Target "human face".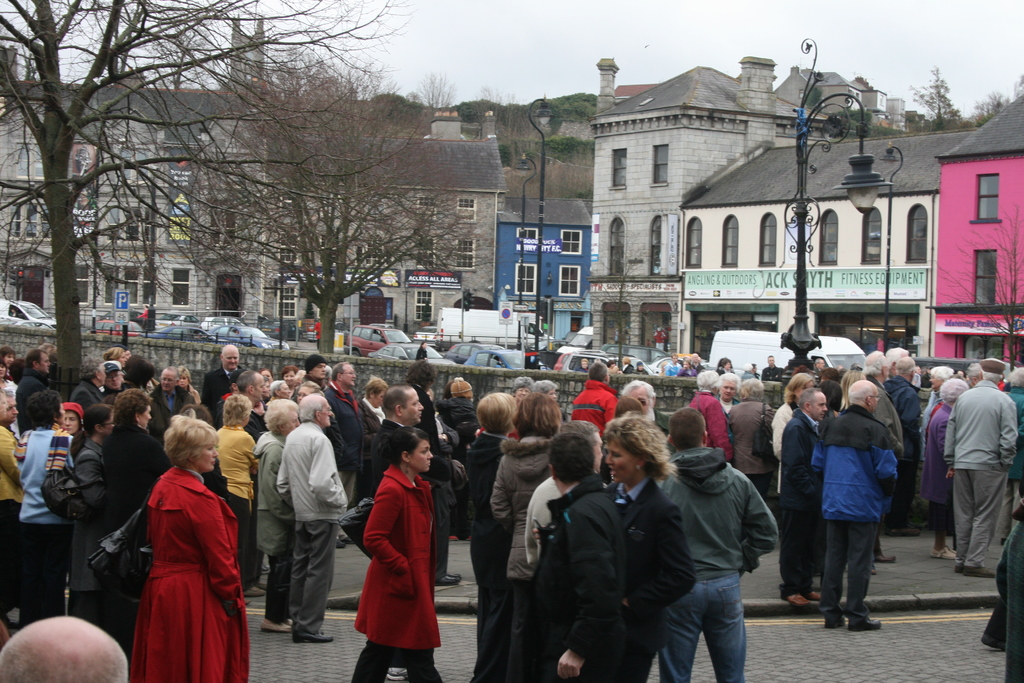
Target region: <box>322,402,335,425</box>.
